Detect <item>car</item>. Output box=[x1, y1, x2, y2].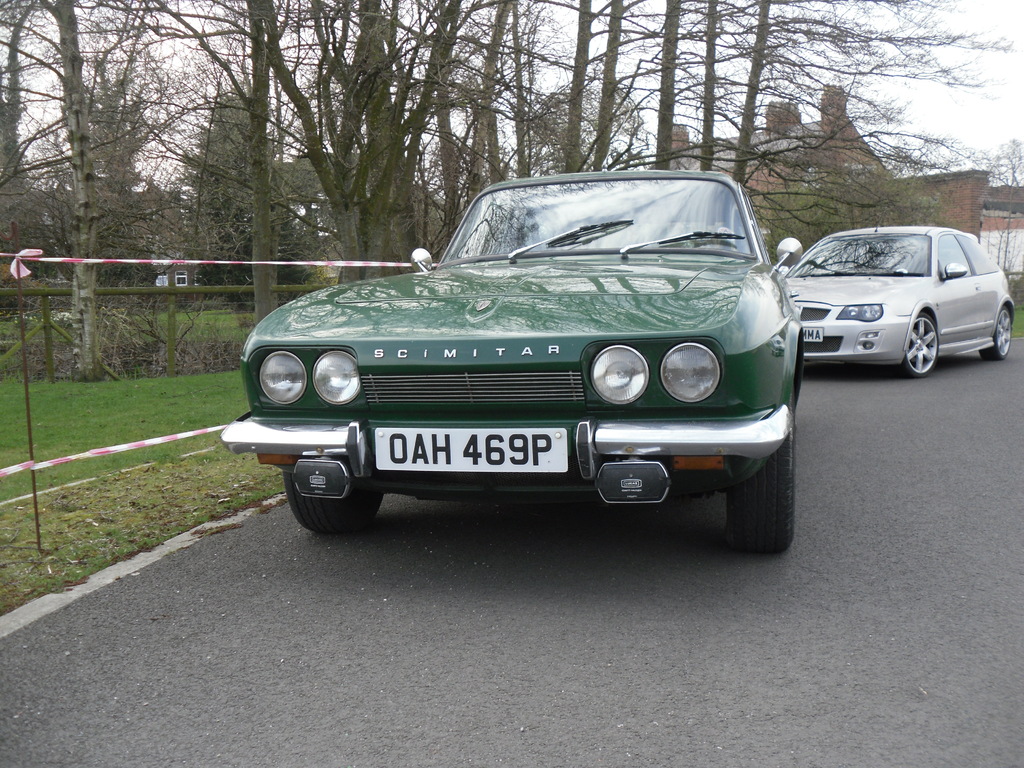
box=[785, 224, 1014, 380].
